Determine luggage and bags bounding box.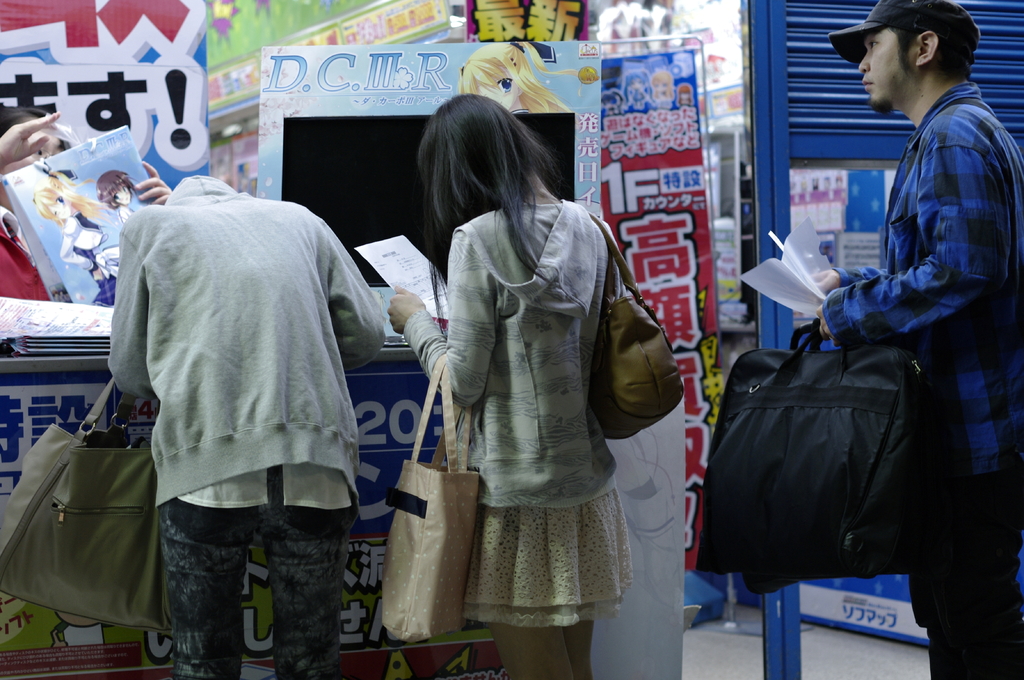
Determined: (588,207,687,445).
